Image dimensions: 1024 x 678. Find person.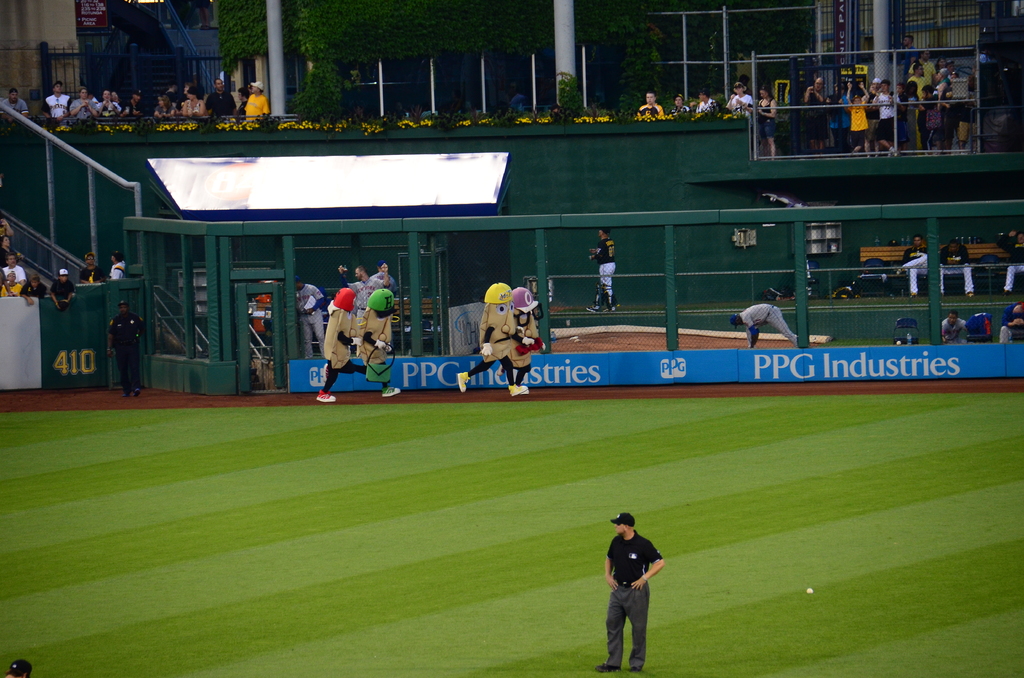
(900,34,922,86).
